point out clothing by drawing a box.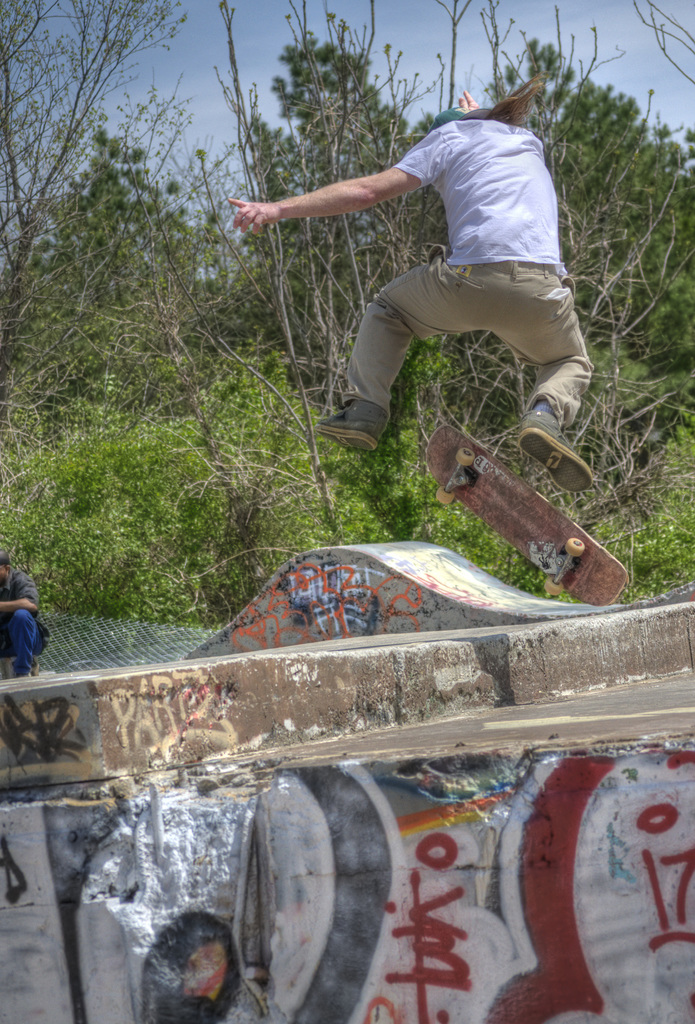
334:259:612:431.
